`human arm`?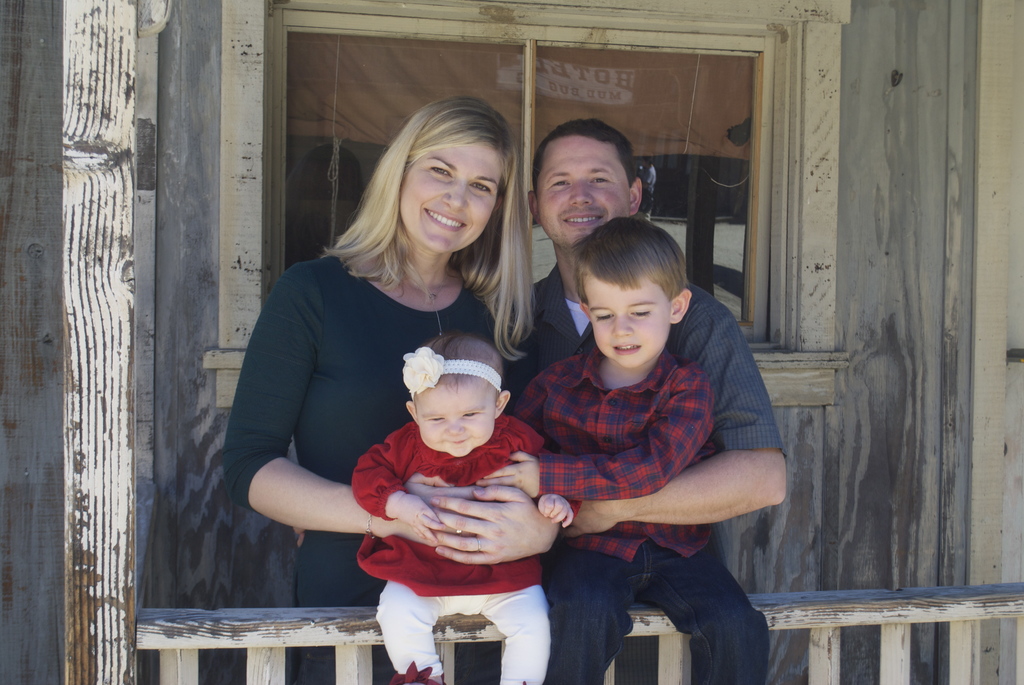
x1=561 y1=305 x2=790 y2=536
